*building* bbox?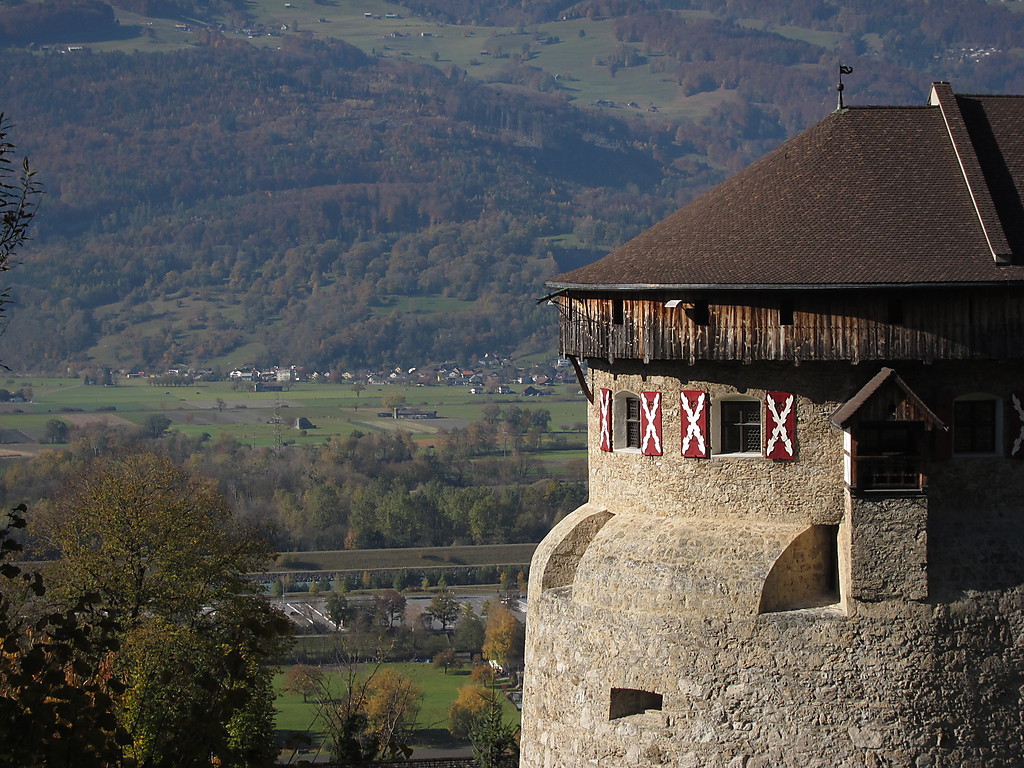
515,80,1023,767
